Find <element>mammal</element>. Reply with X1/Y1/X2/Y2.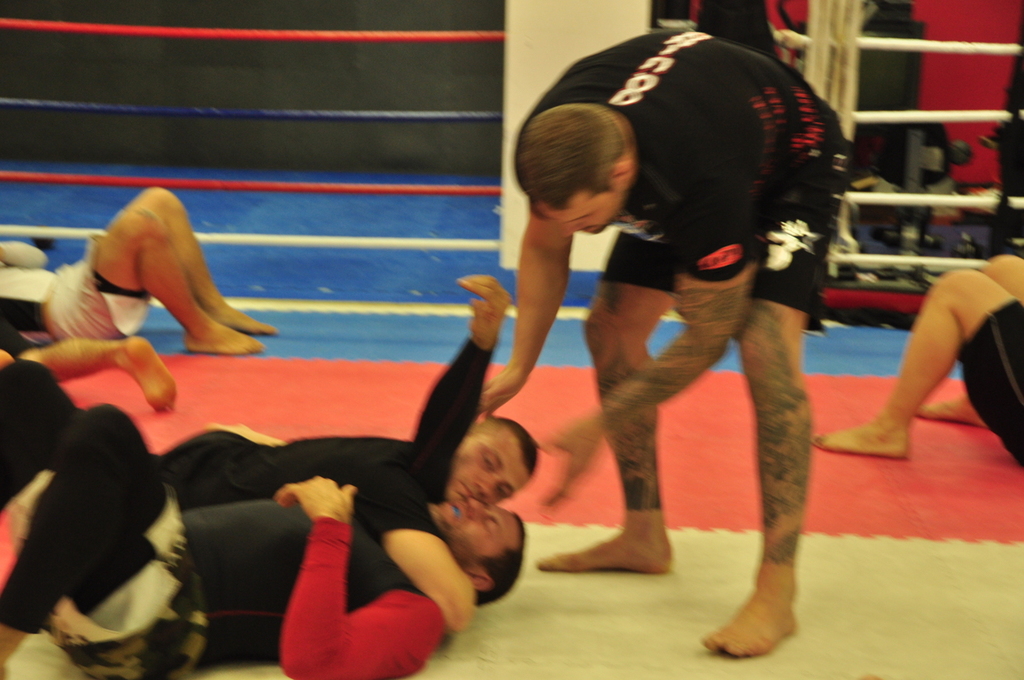
810/250/1023/471.
